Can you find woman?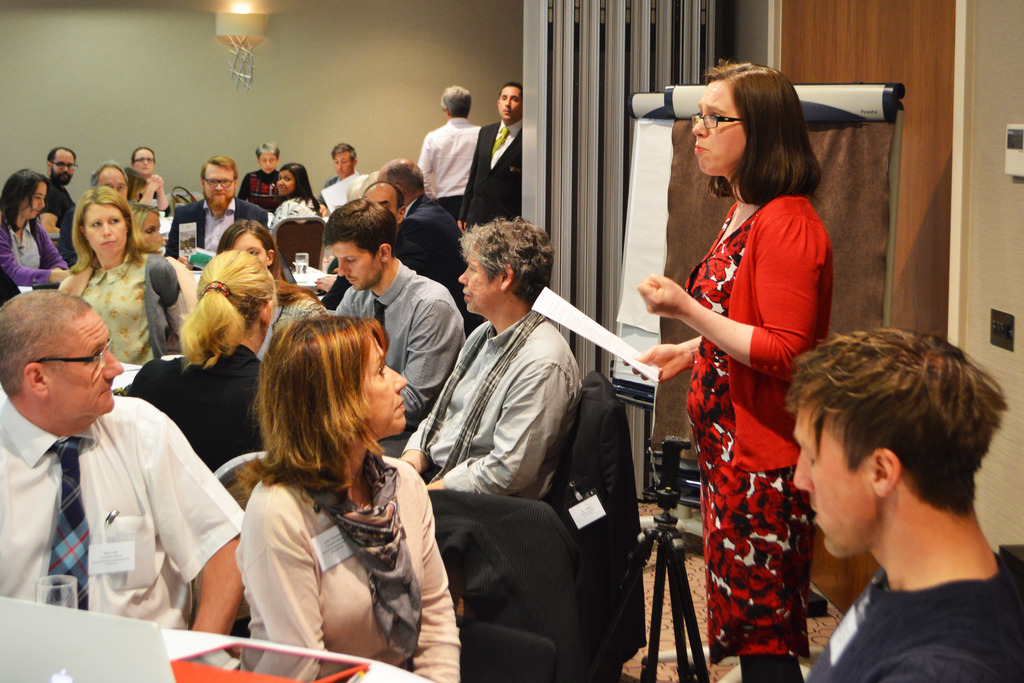
Yes, bounding box: Rect(655, 69, 842, 669).
